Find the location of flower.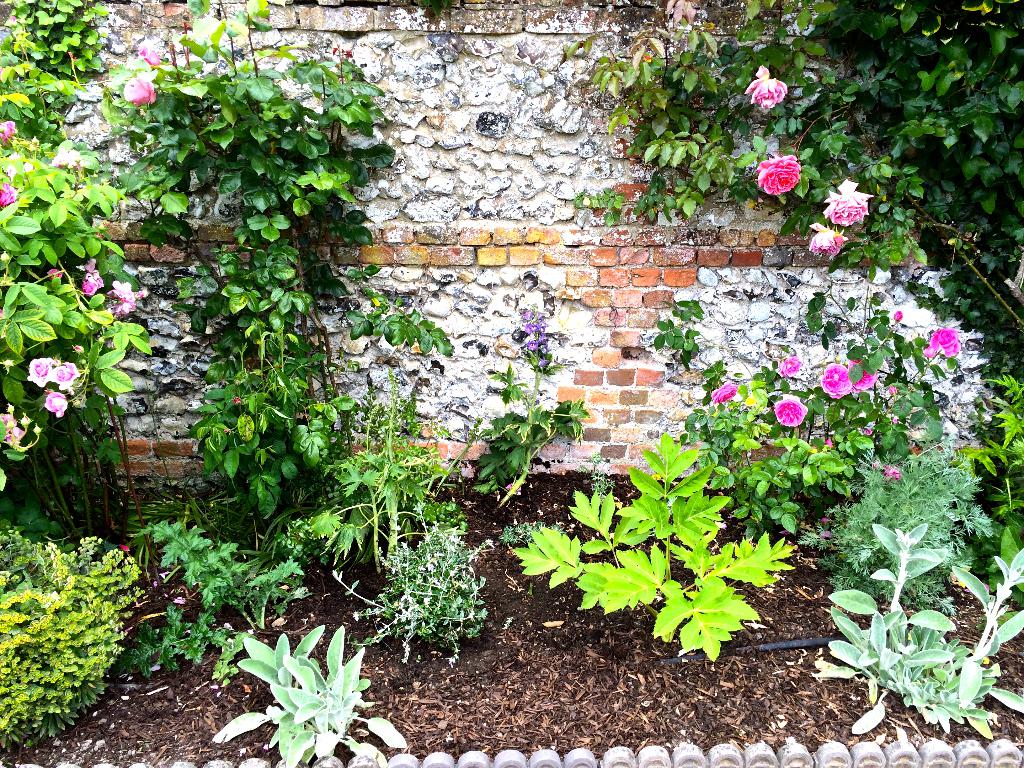
Location: (x1=111, y1=297, x2=133, y2=317).
